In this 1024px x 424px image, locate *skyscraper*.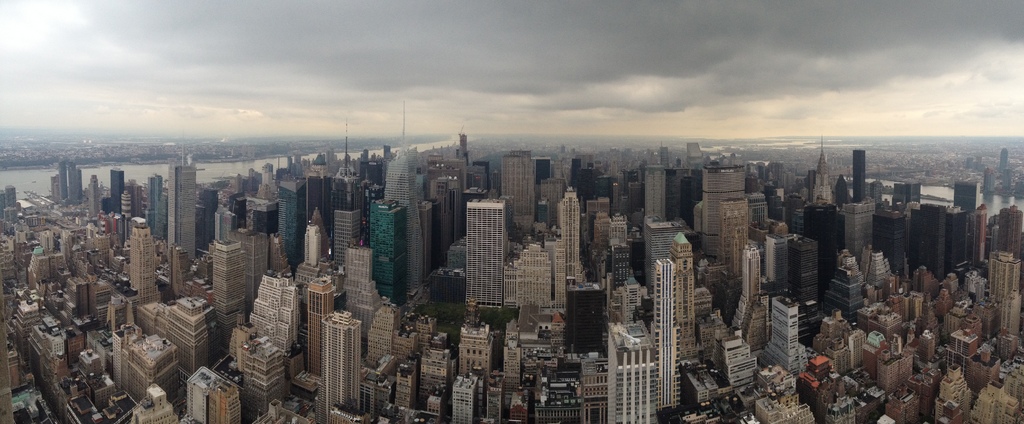
Bounding box: l=13, t=299, r=42, b=364.
